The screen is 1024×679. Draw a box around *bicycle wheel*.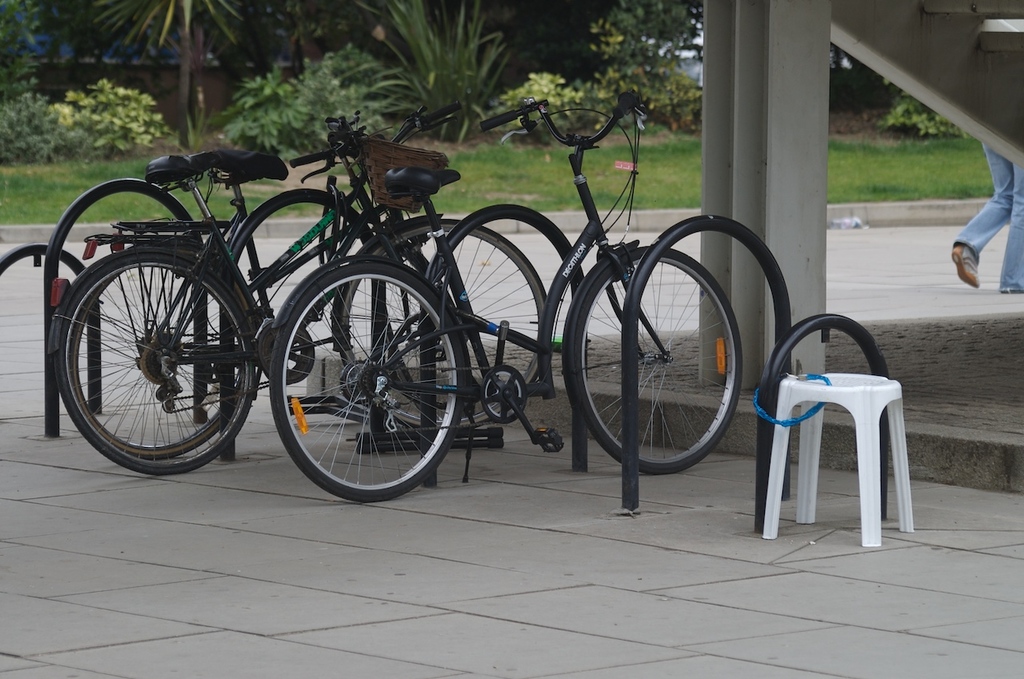
box=[571, 242, 742, 479].
